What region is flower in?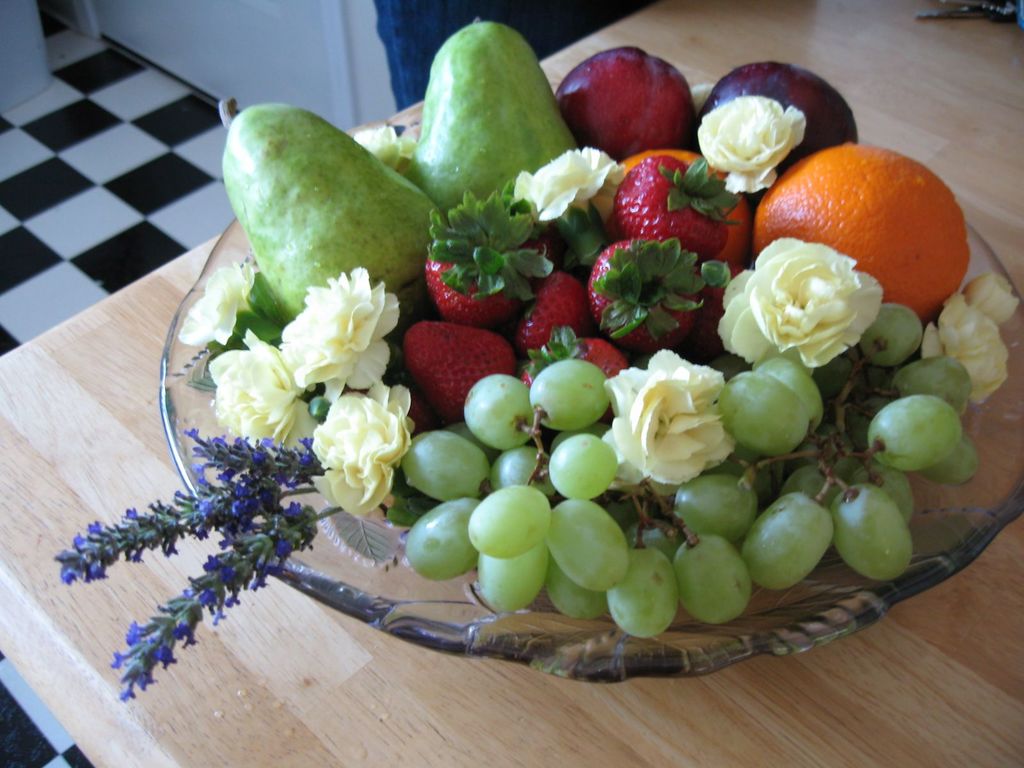
box(279, 264, 397, 396).
